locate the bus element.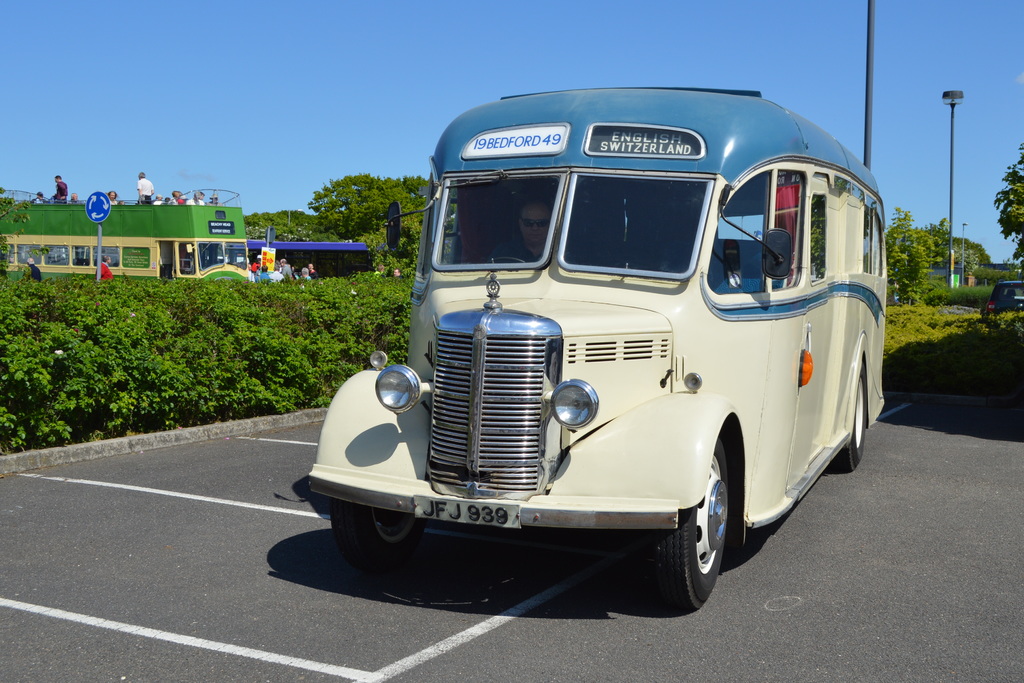
Element bbox: (199,237,372,286).
